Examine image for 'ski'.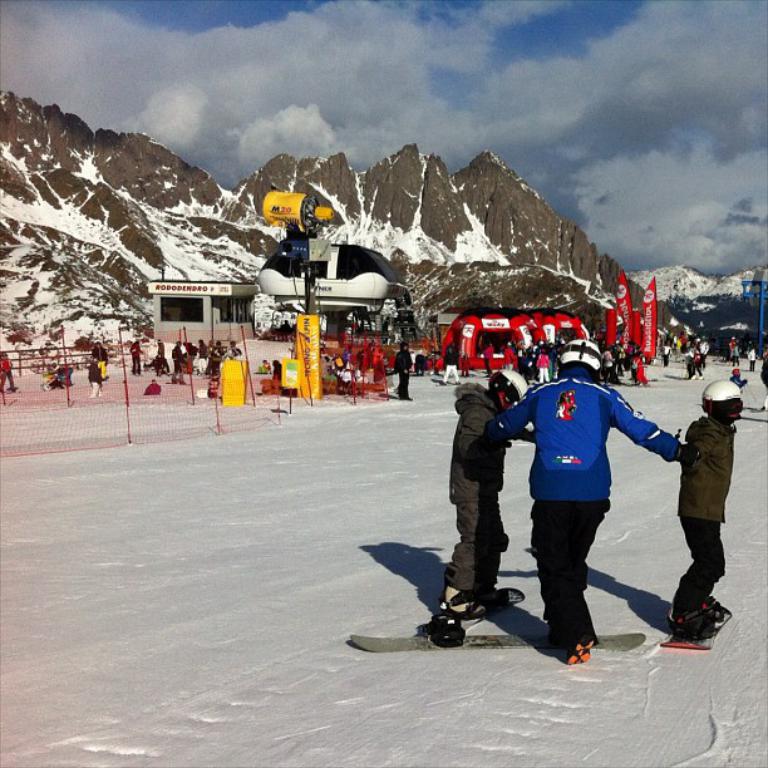
Examination result: (x1=661, y1=625, x2=718, y2=654).
